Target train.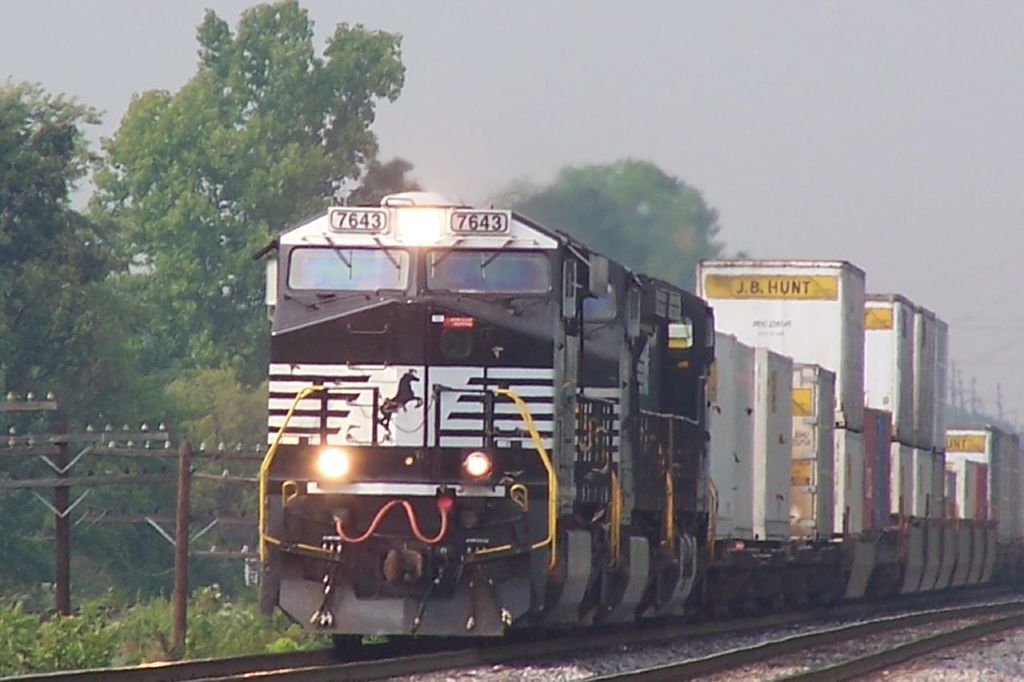
Target region: left=246, top=183, right=1023, bottom=647.
